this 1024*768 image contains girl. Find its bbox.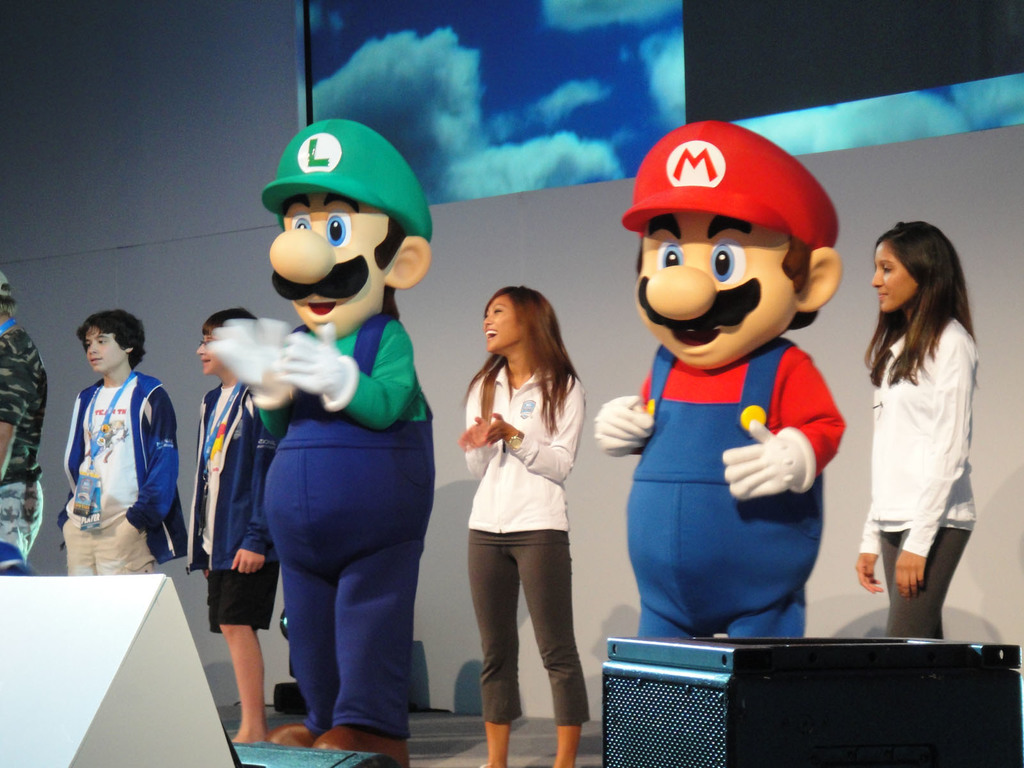
x1=456 y1=284 x2=592 y2=767.
